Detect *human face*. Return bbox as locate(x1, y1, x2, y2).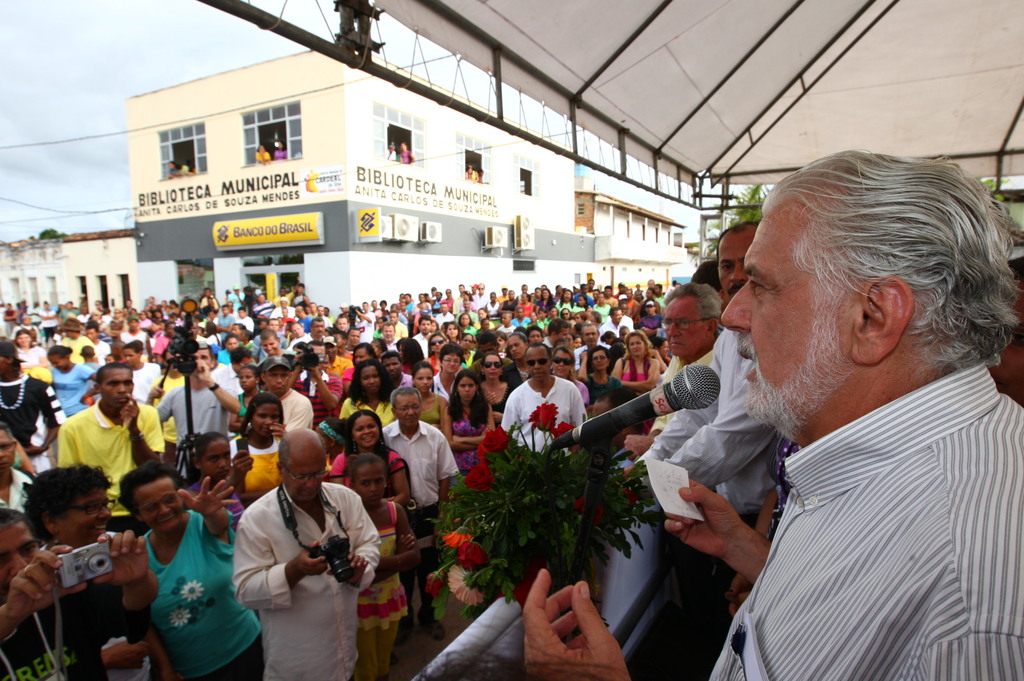
locate(131, 481, 181, 524).
